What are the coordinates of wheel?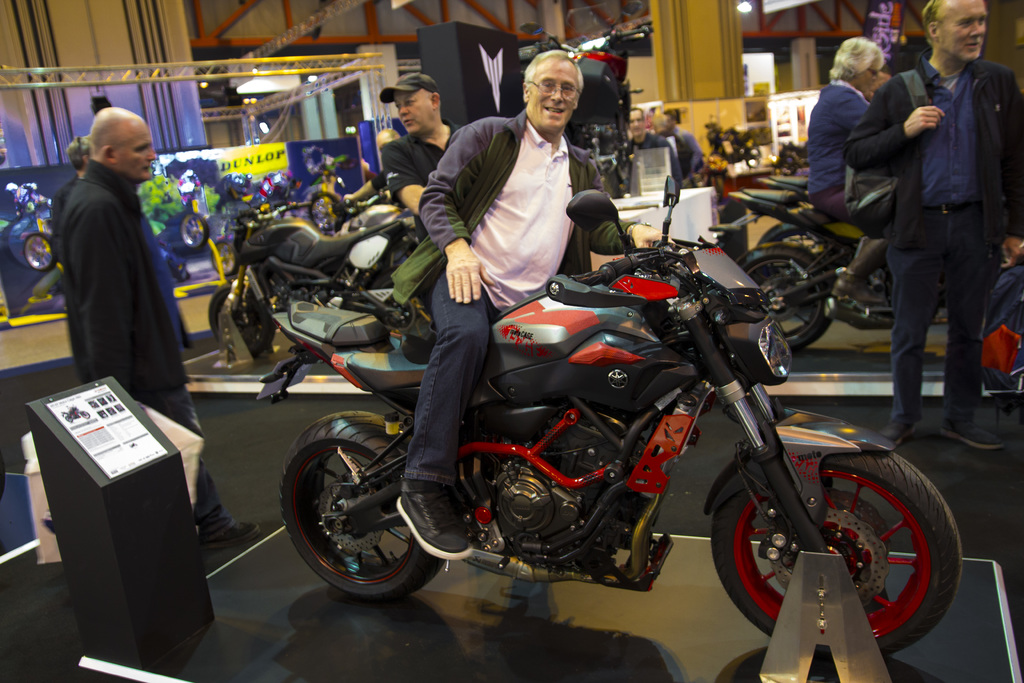
x1=20, y1=231, x2=59, y2=270.
